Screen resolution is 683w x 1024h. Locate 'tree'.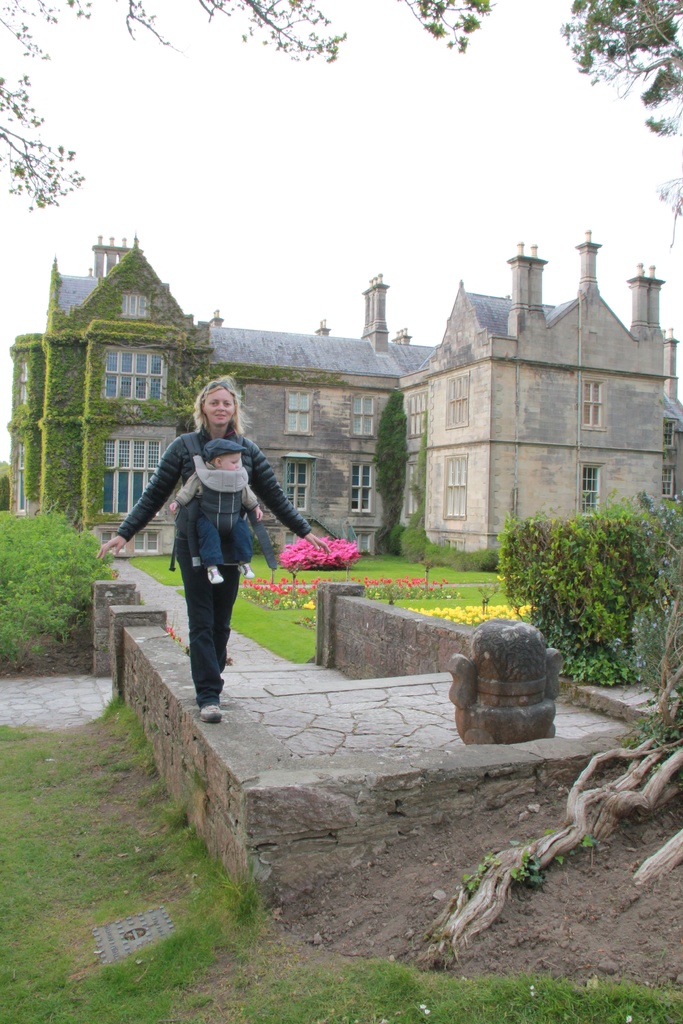
crop(559, 1, 682, 141).
